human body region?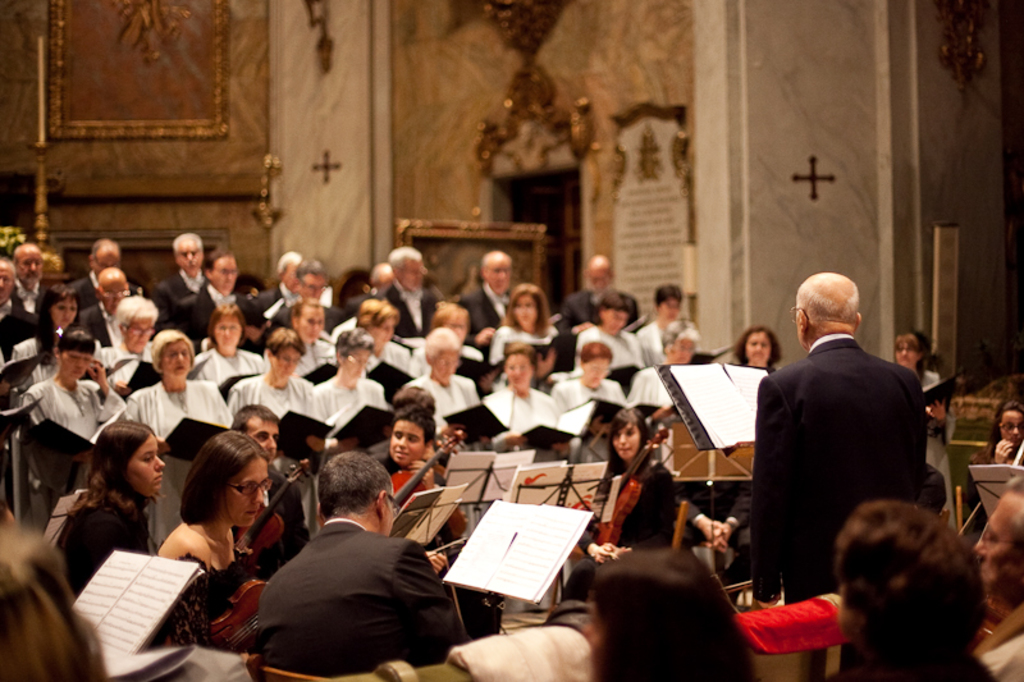
(292,299,334,380)
